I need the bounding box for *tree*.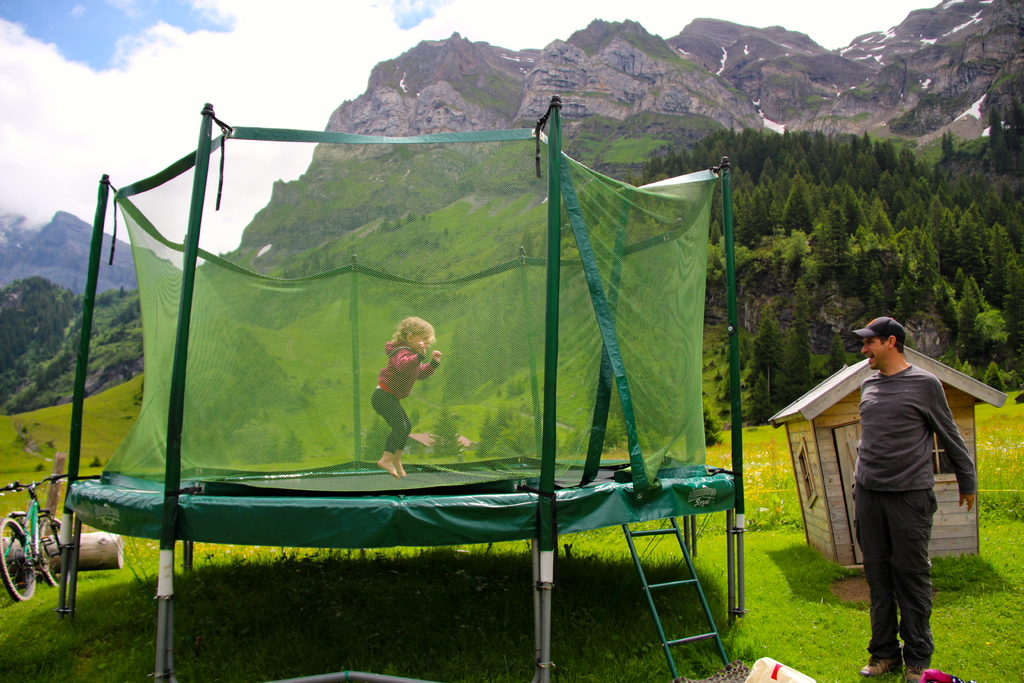
Here it is: 825, 332, 845, 378.
